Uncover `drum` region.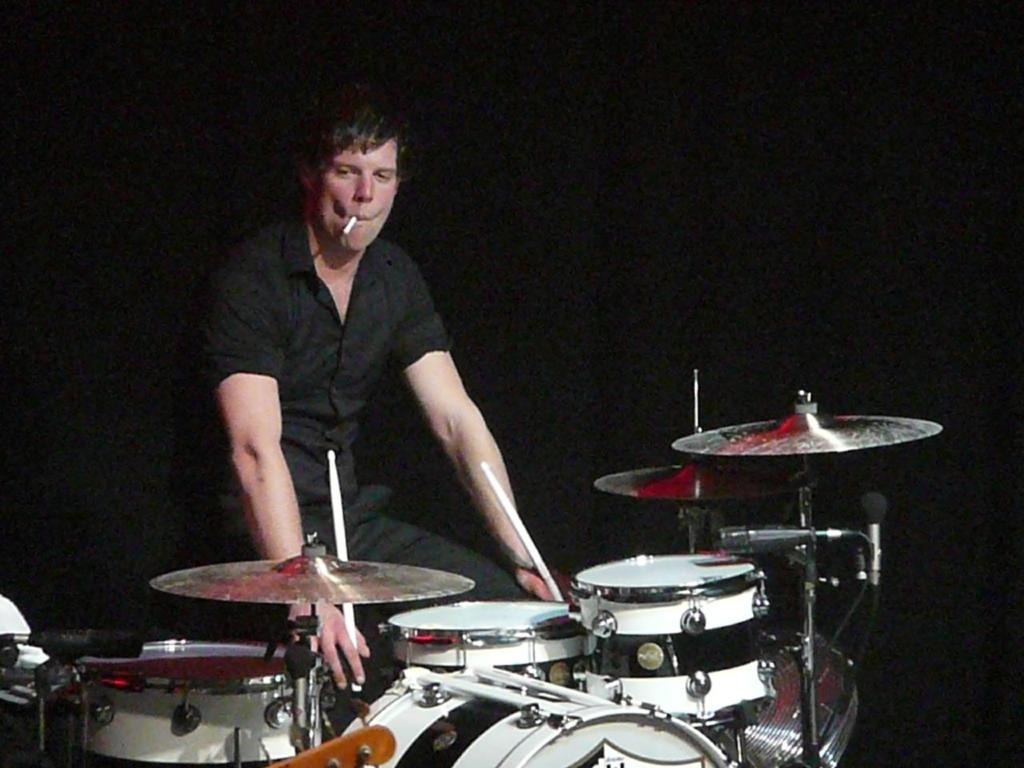
Uncovered: bbox(566, 554, 779, 734).
